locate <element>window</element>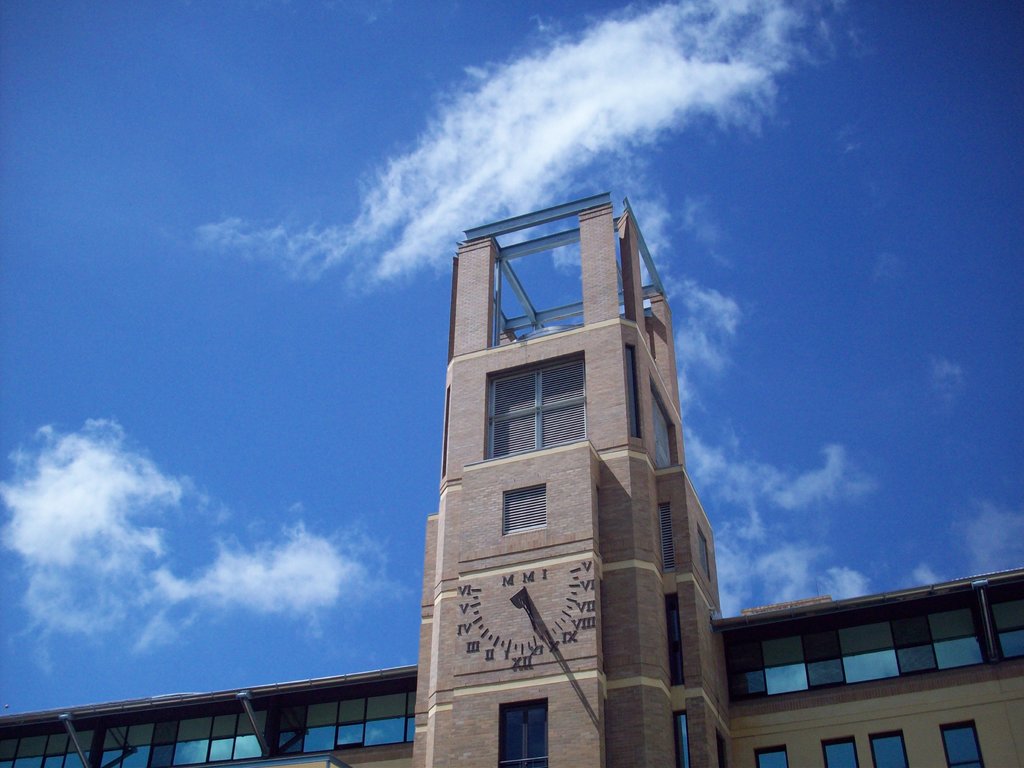
region(674, 712, 689, 767)
